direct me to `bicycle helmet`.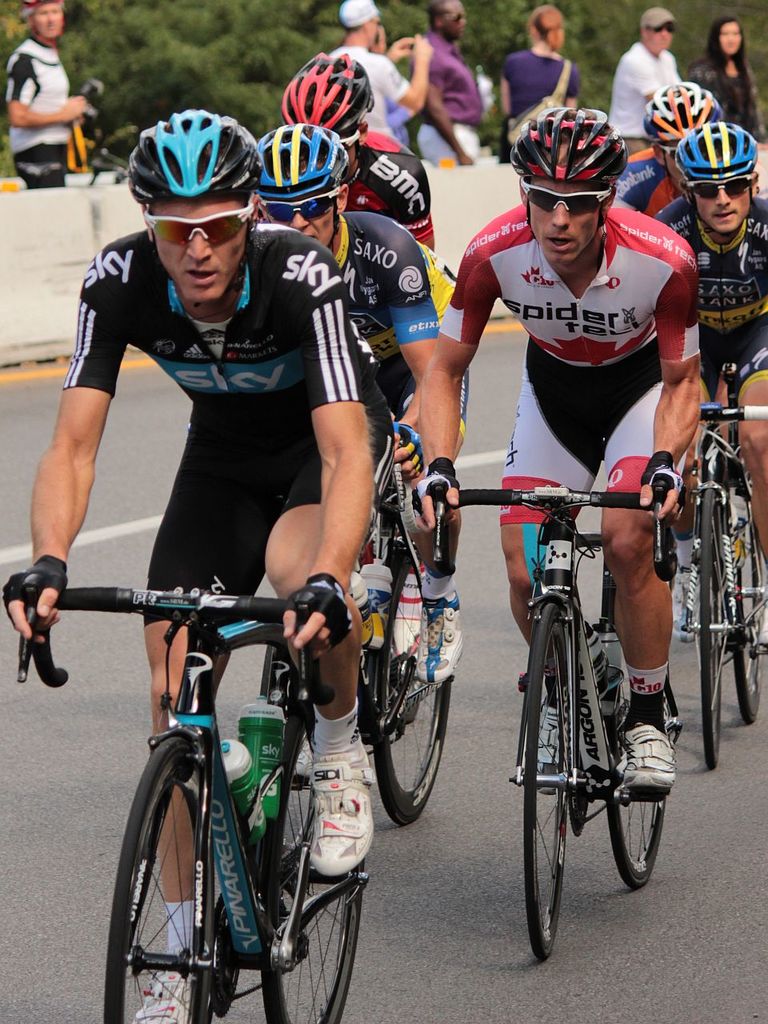
Direction: BBox(668, 123, 763, 174).
